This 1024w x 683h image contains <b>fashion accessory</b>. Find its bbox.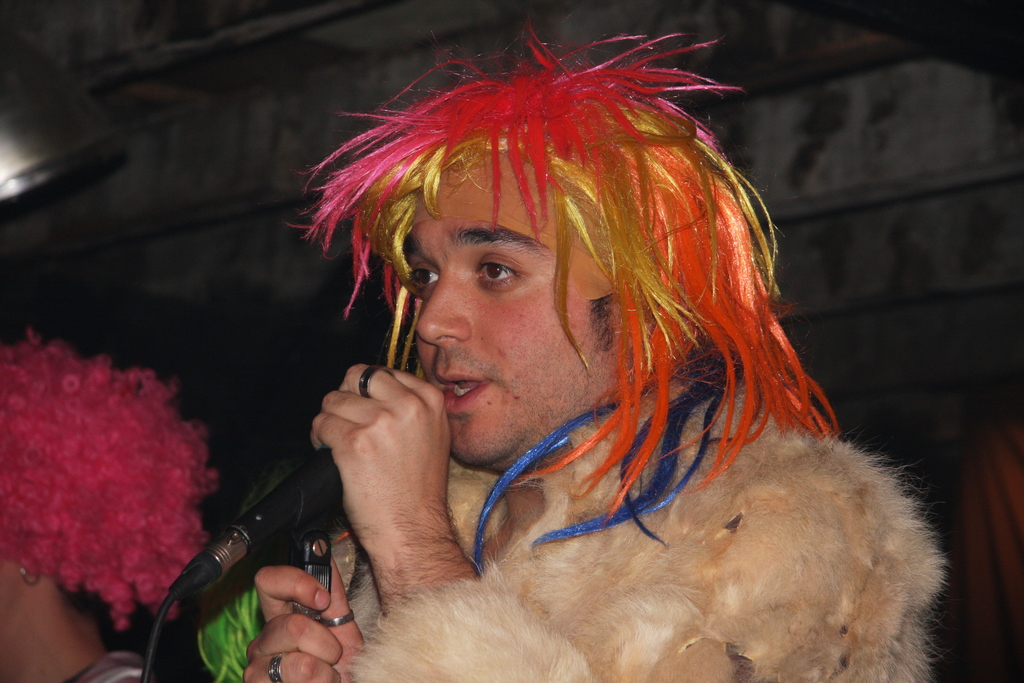
box(356, 361, 393, 400).
